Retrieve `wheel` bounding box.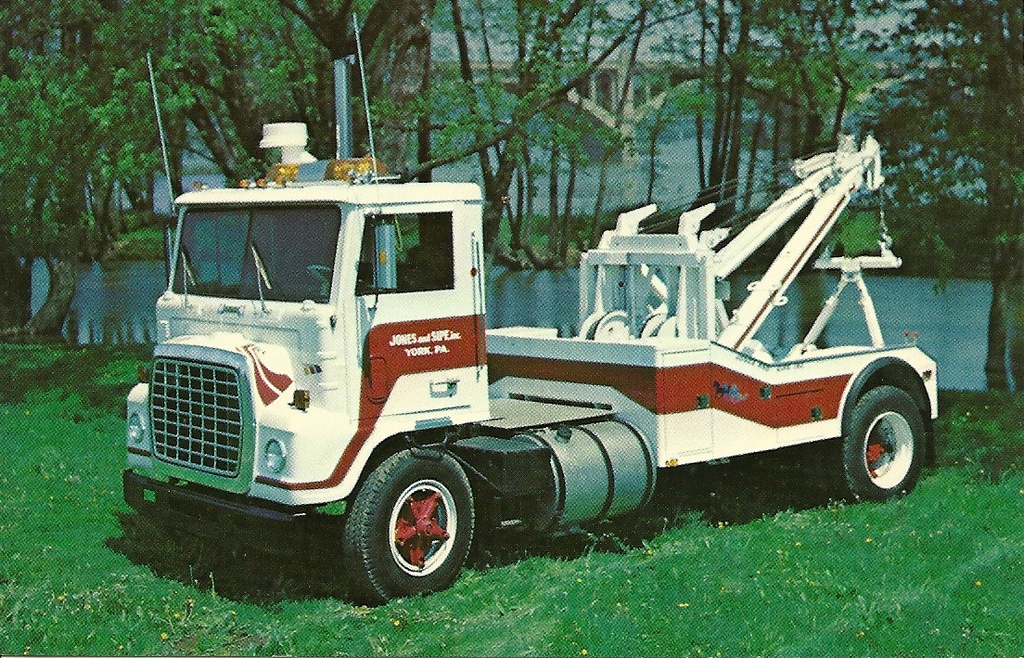
Bounding box: pyautogui.locateOnScreen(797, 443, 845, 501).
